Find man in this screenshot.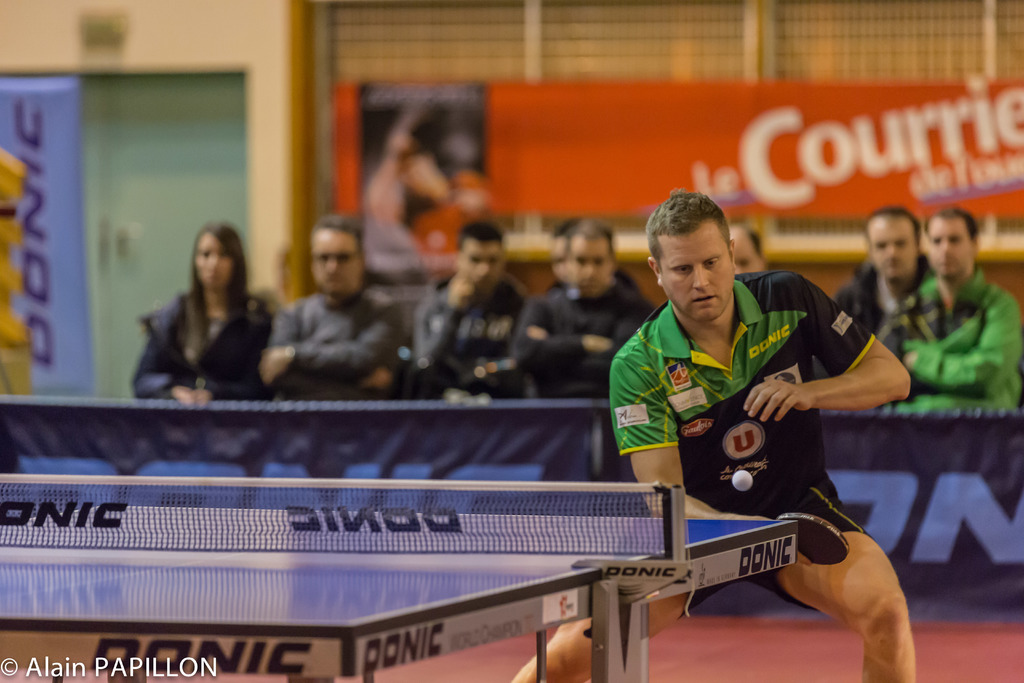
The bounding box for man is [509,216,656,401].
